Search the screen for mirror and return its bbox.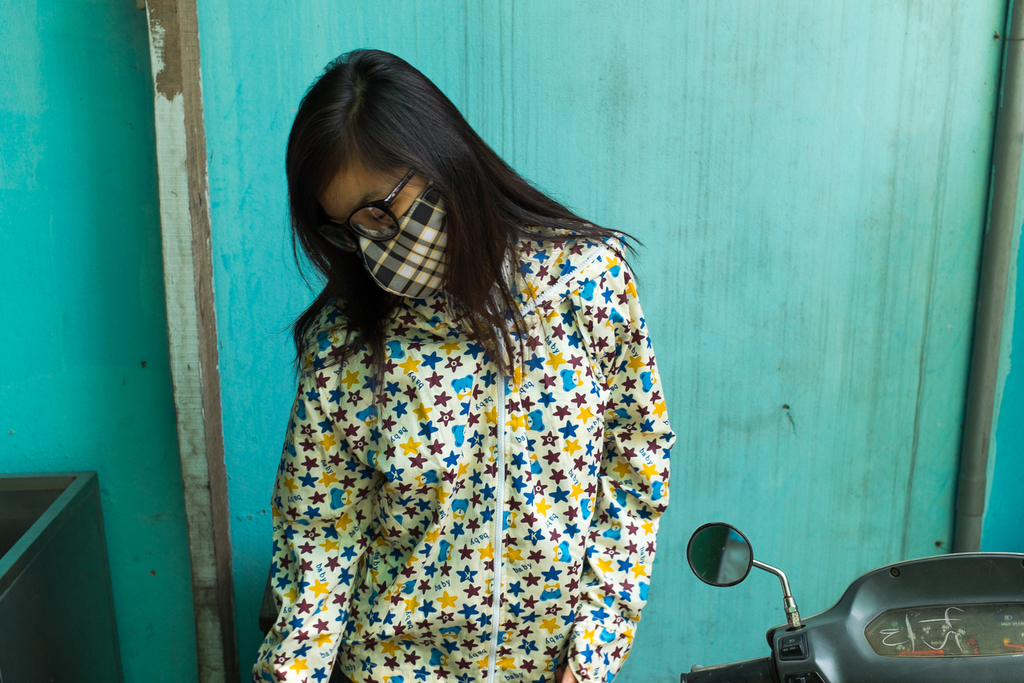
Found: BBox(689, 524, 749, 582).
